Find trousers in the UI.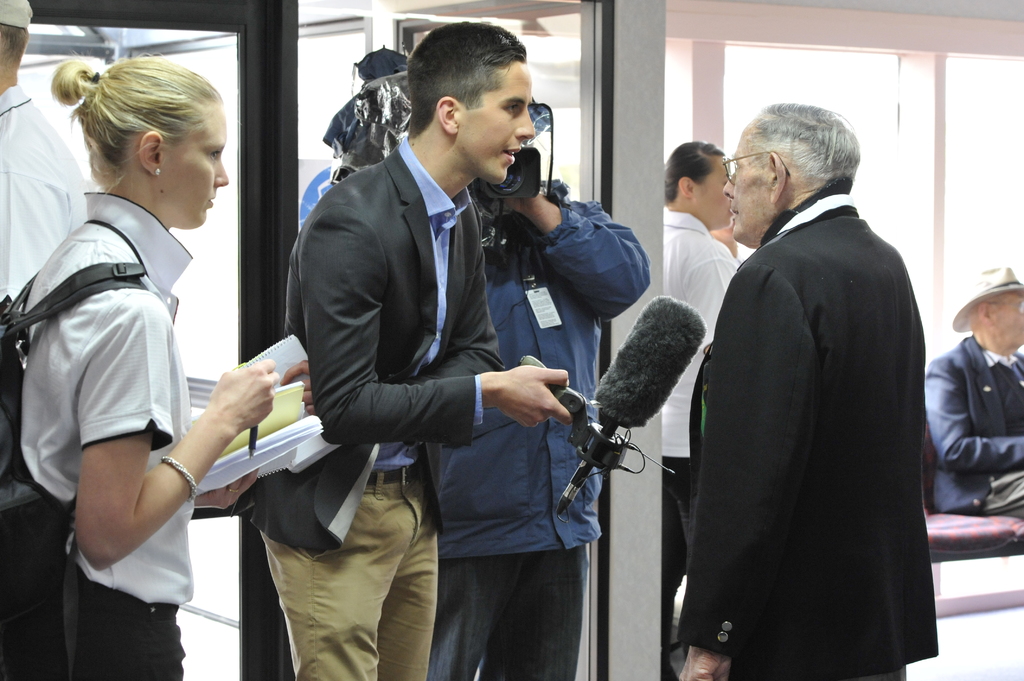
UI element at [x1=981, y1=465, x2=1023, y2=521].
